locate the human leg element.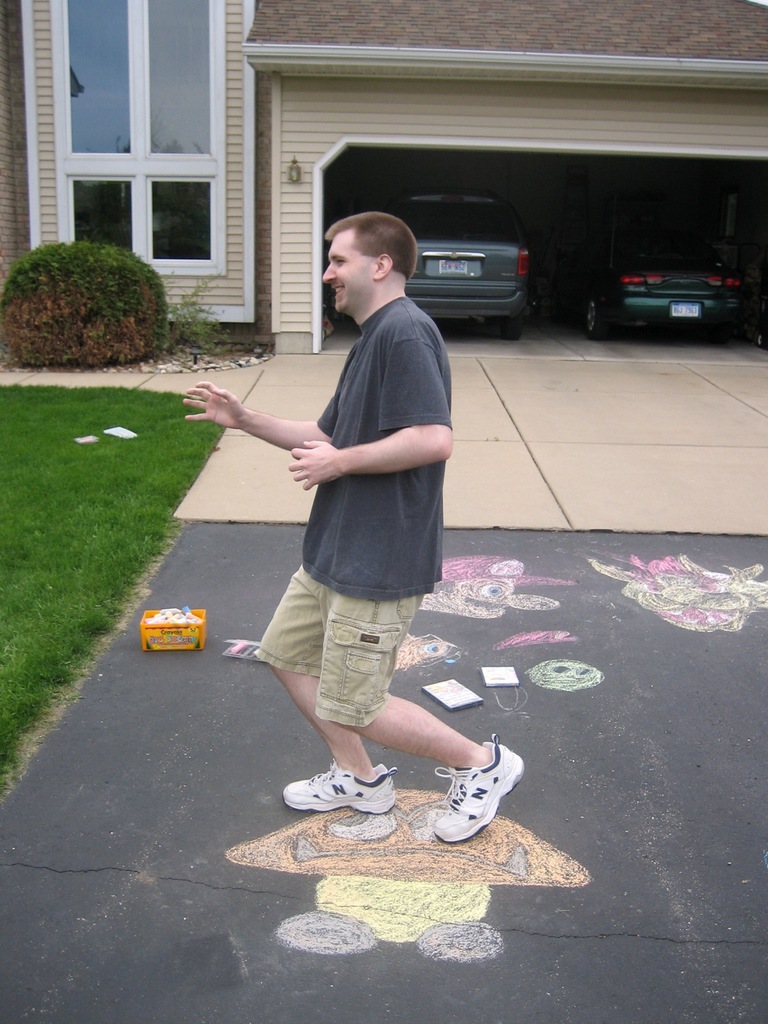
Element bbox: 321,594,527,841.
